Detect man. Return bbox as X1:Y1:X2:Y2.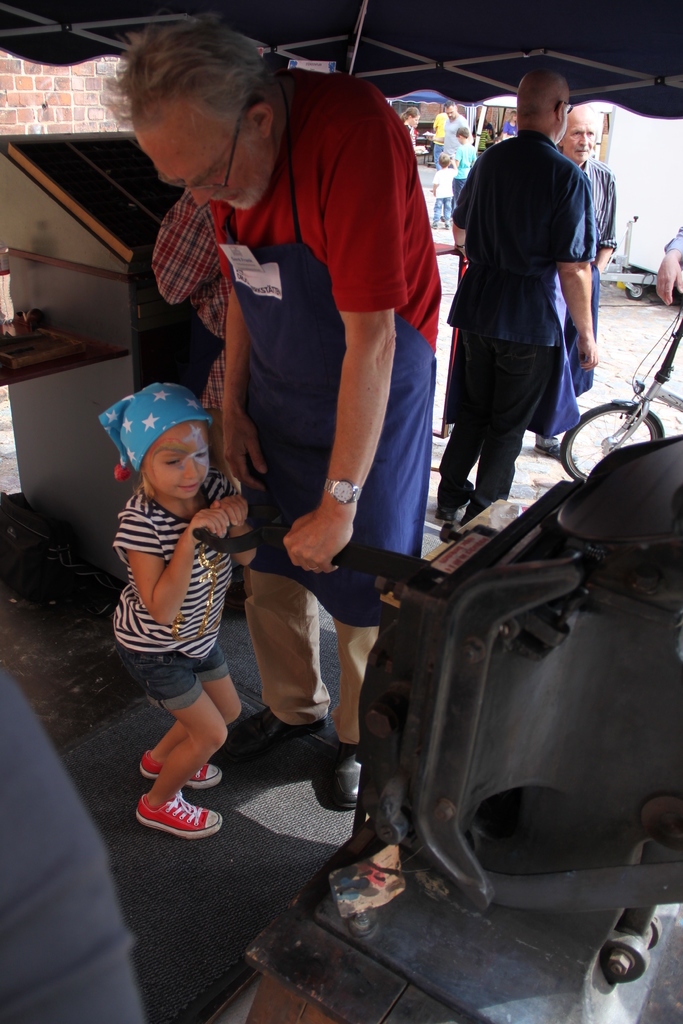
77:0:456:820.
